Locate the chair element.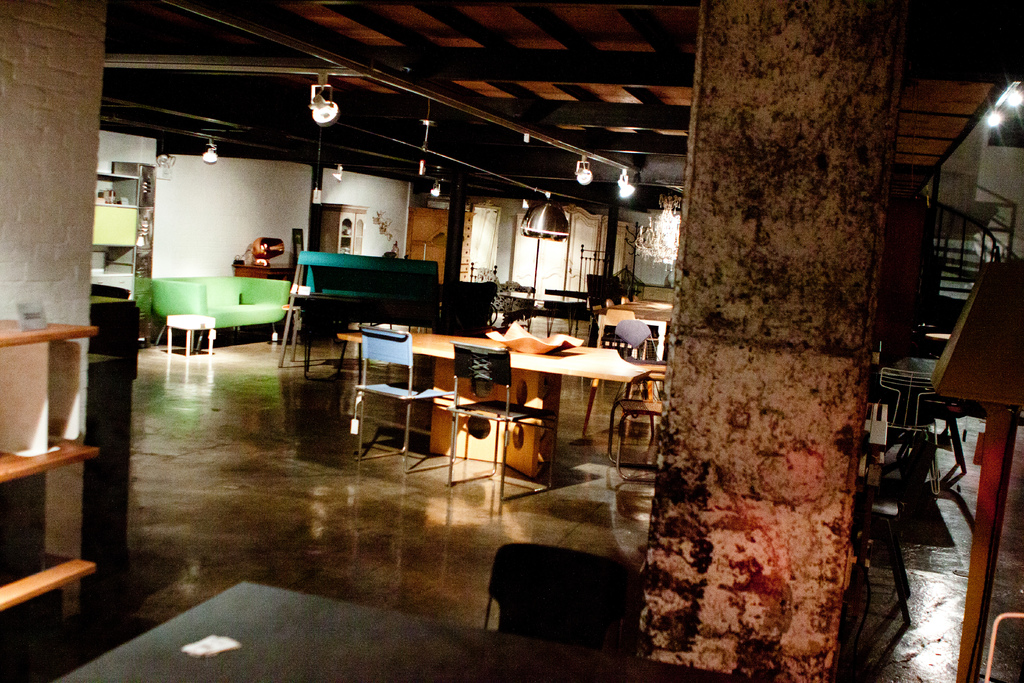
Element bbox: pyautogui.locateOnScreen(337, 330, 444, 473).
